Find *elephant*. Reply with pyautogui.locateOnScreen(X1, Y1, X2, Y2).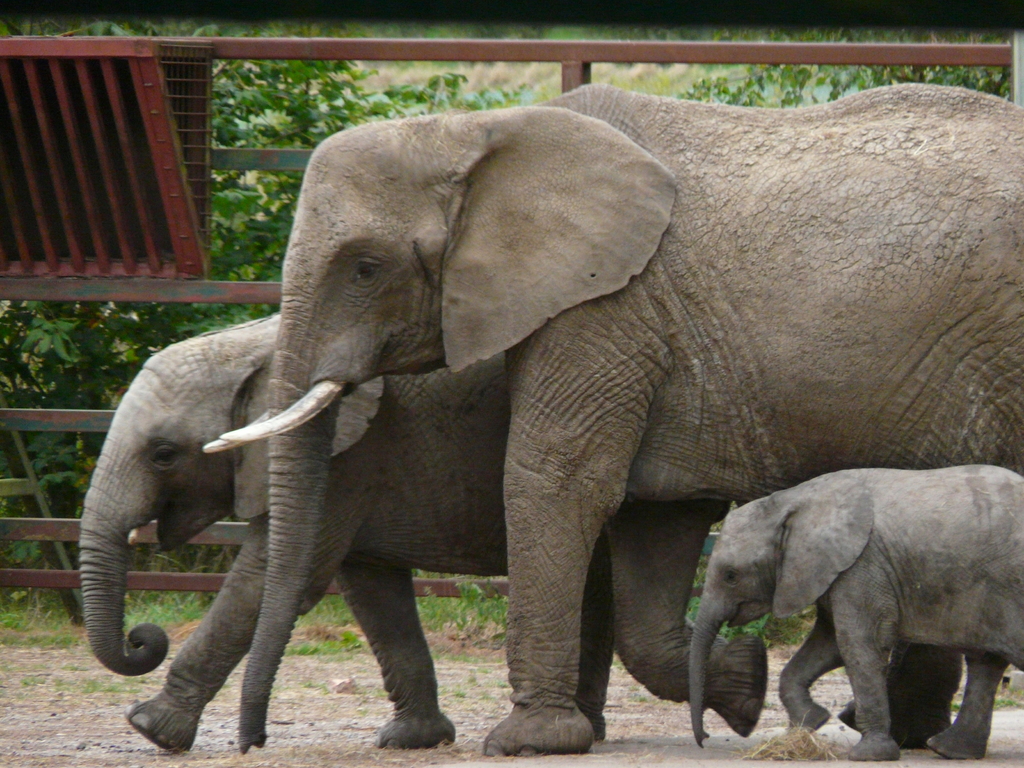
pyautogui.locateOnScreen(205, 82, 1023, 756).
